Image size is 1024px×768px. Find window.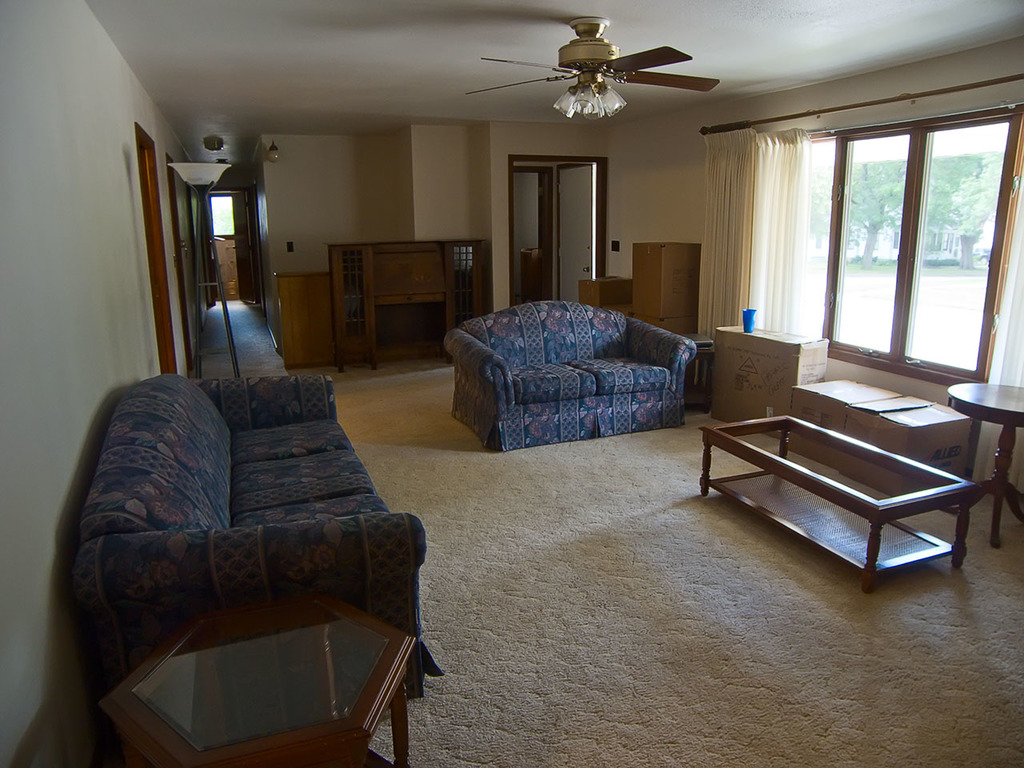
locate(814, 87, 1001, 390).
